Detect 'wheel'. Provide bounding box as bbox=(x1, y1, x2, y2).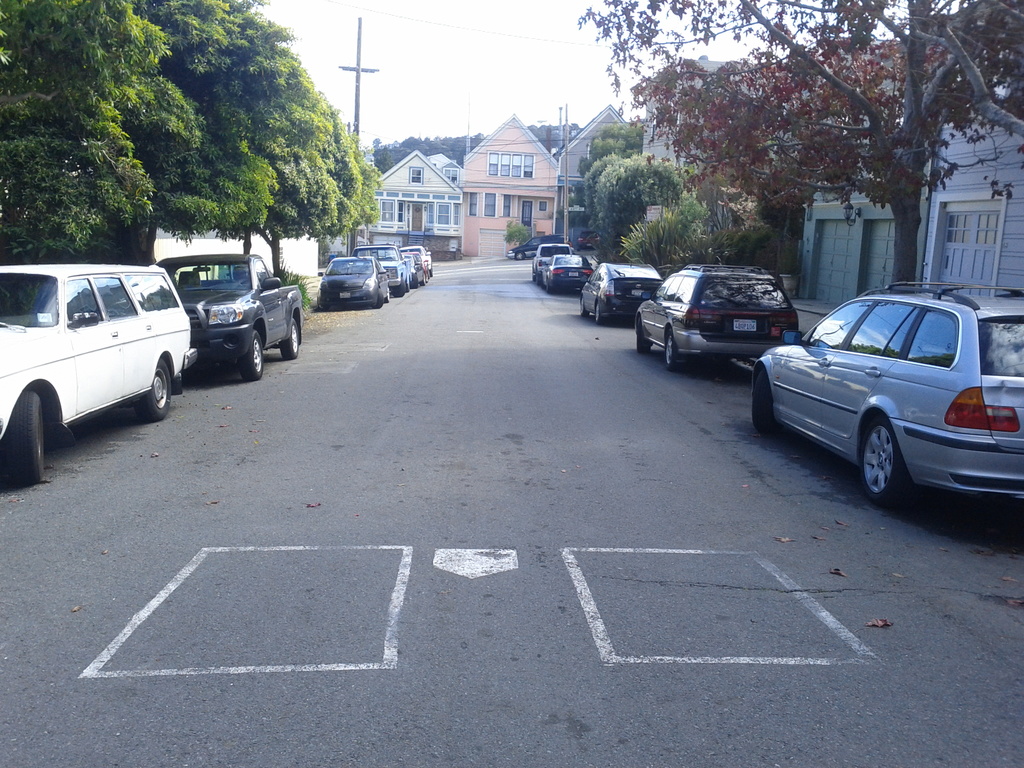
bbox=(280, 317, 300, 360).
